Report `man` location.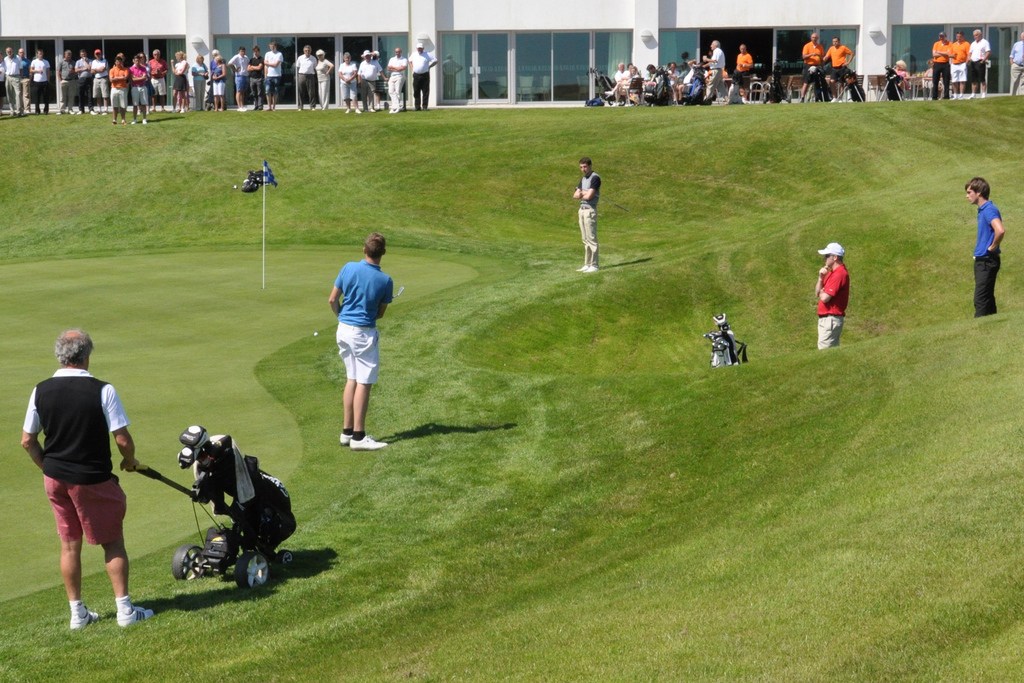
Report: box(407, 43, 438, 109).
